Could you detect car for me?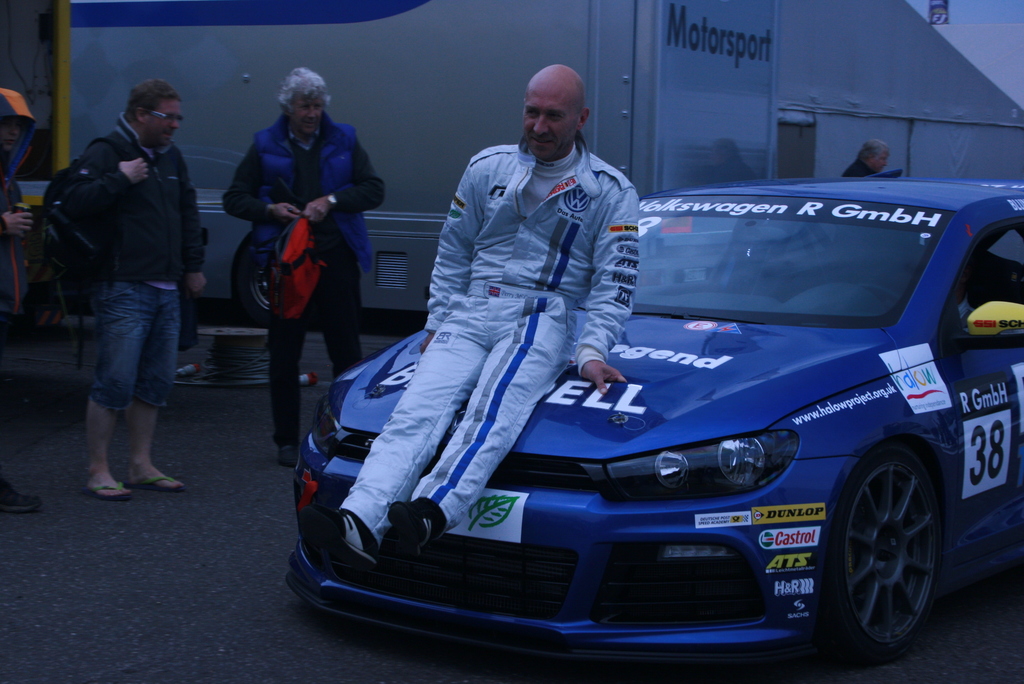
Detection result: locate(262, 155, 1022, 660).
